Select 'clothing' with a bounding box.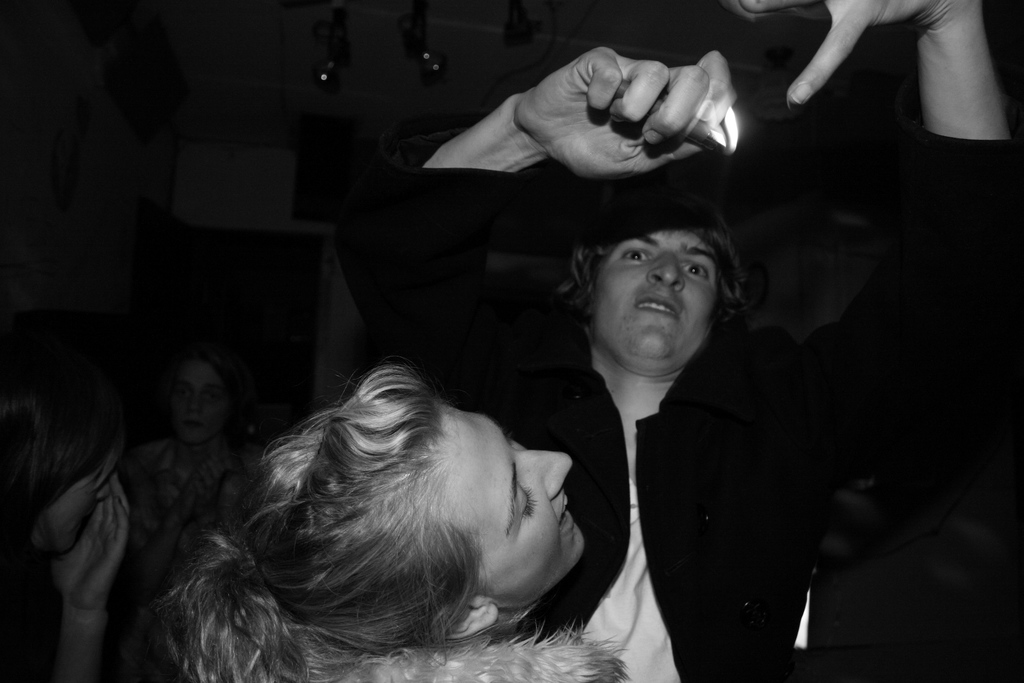
locate(414, 188, 855, 667).
